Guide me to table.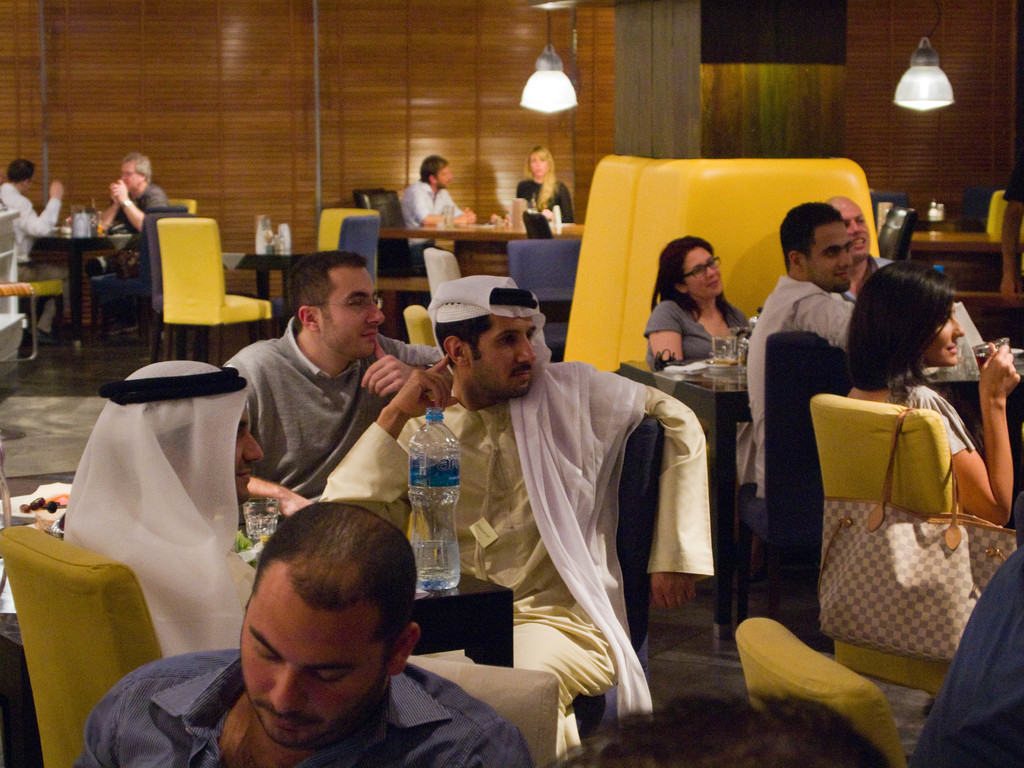
Guidance: BBox(198, 248, 304, 334).
